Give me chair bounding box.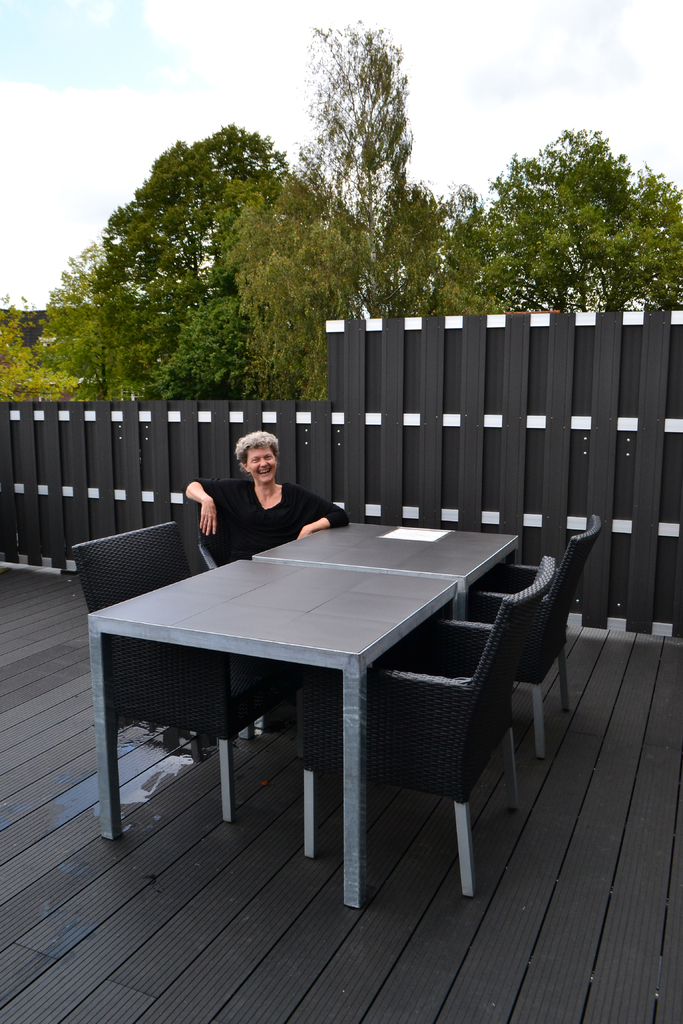
[left=289, top=558, right=561, bottom=889].
